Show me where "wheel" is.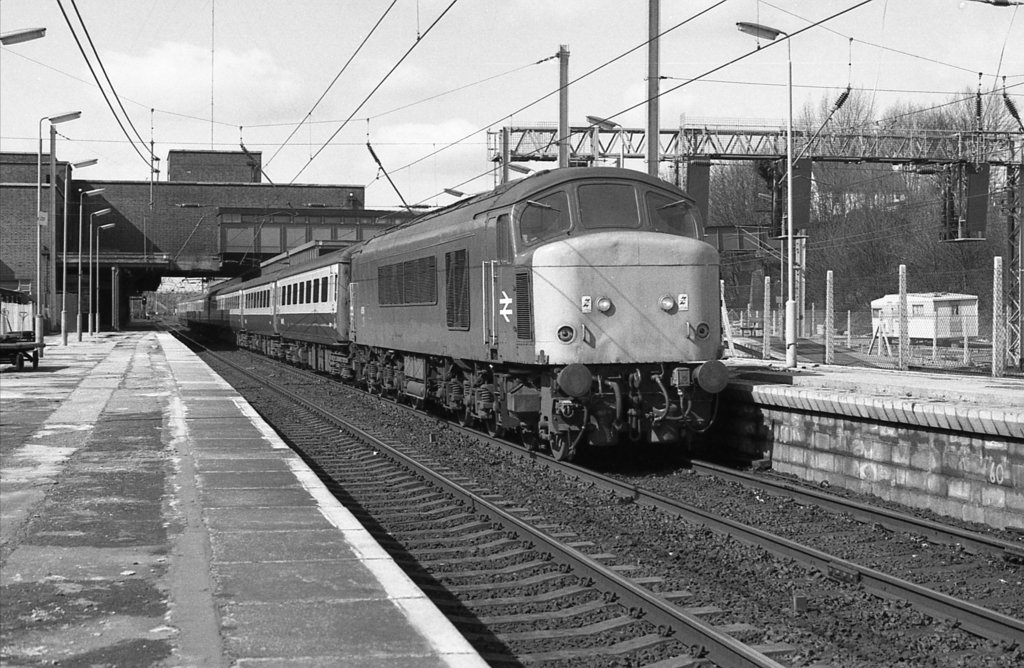
"wheel" is at bbox(35, 350, 37, 362).
